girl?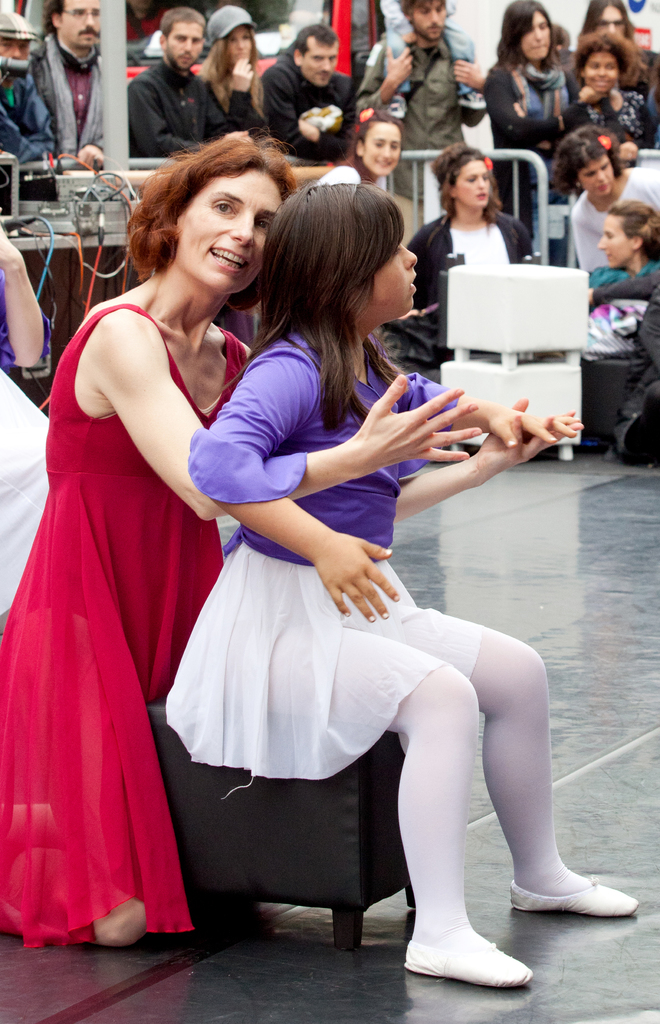
detection(309, 106, 398, 181)
